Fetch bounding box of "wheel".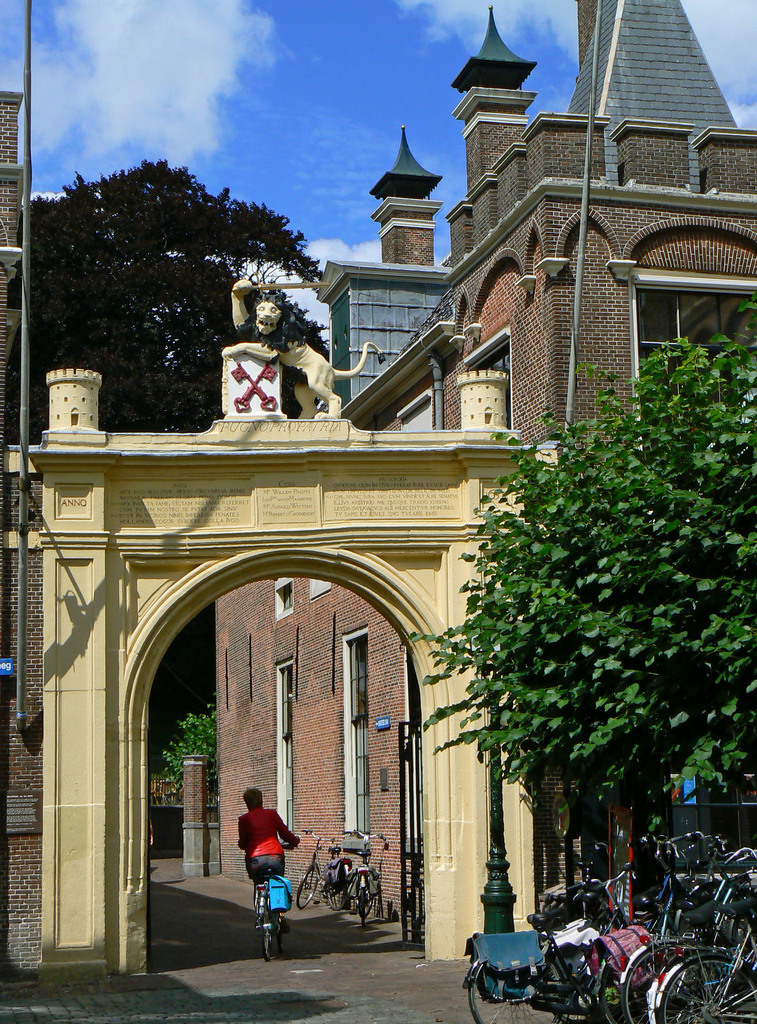
Bbox: {"x1": 260, "y1": 914, "x2": 276, "y2": 956}.
